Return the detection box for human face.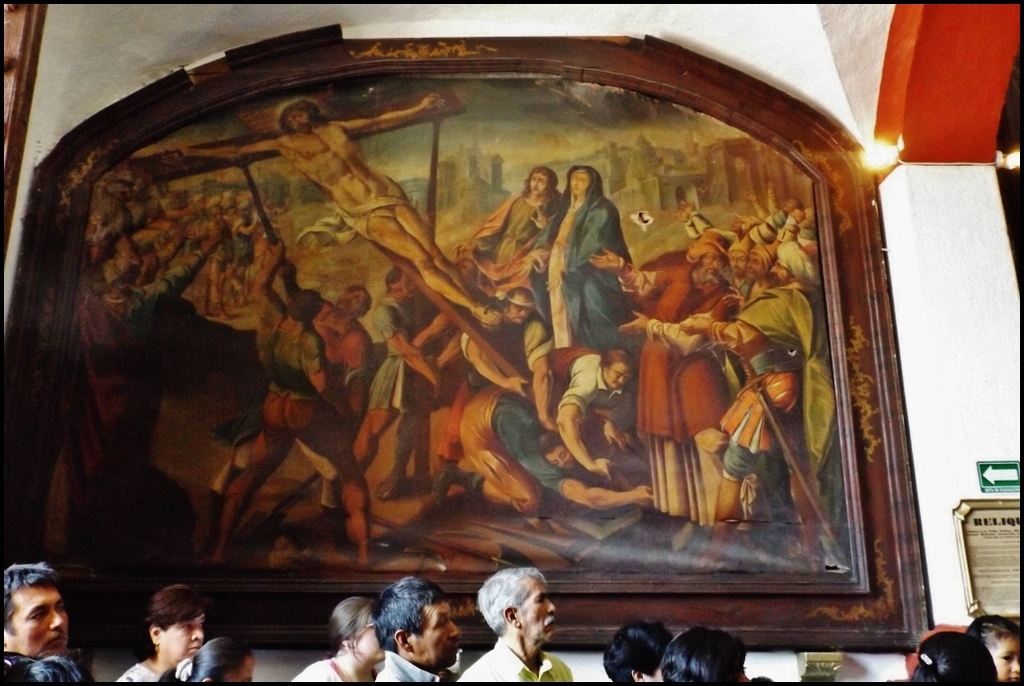
left=747, top=252, right=765, bottom=273.
